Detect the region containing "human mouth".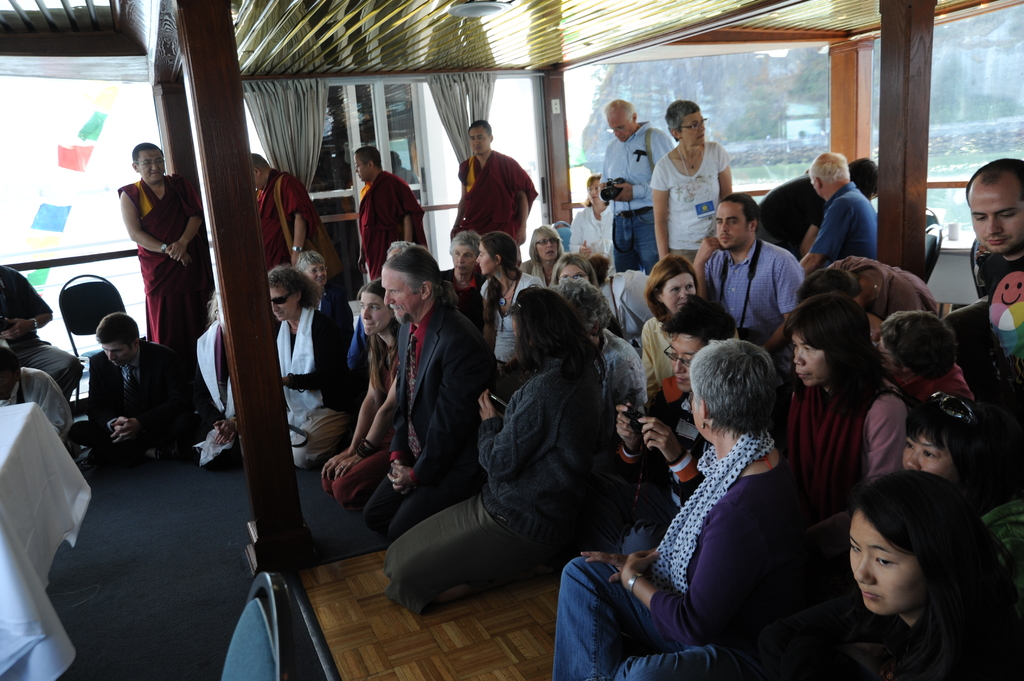
Rect(984, 237, 1007, 248).
